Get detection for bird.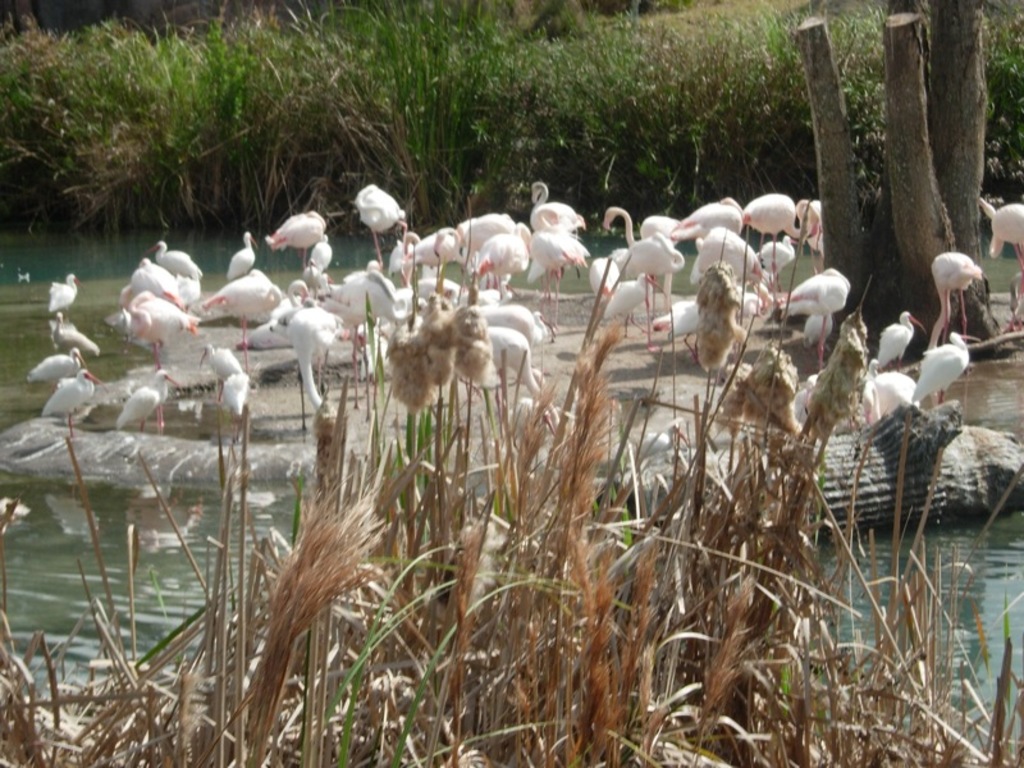
Detection: <bbox>306, 257, 403, 416</bbox>.
